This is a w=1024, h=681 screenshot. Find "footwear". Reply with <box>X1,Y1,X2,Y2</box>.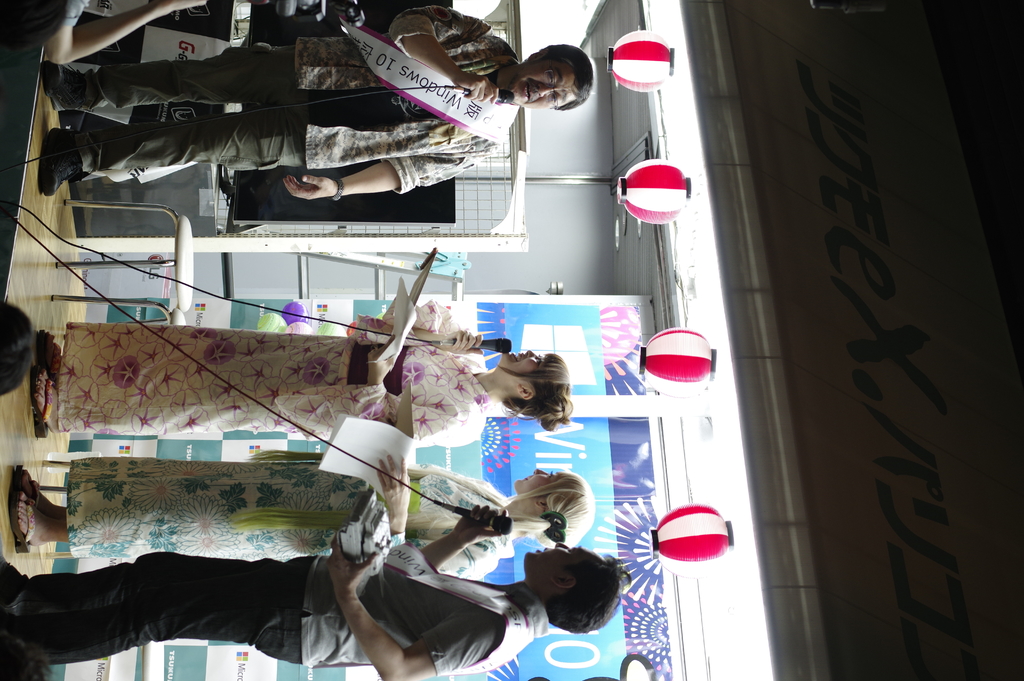
<box>13,468,38,553</box>.
